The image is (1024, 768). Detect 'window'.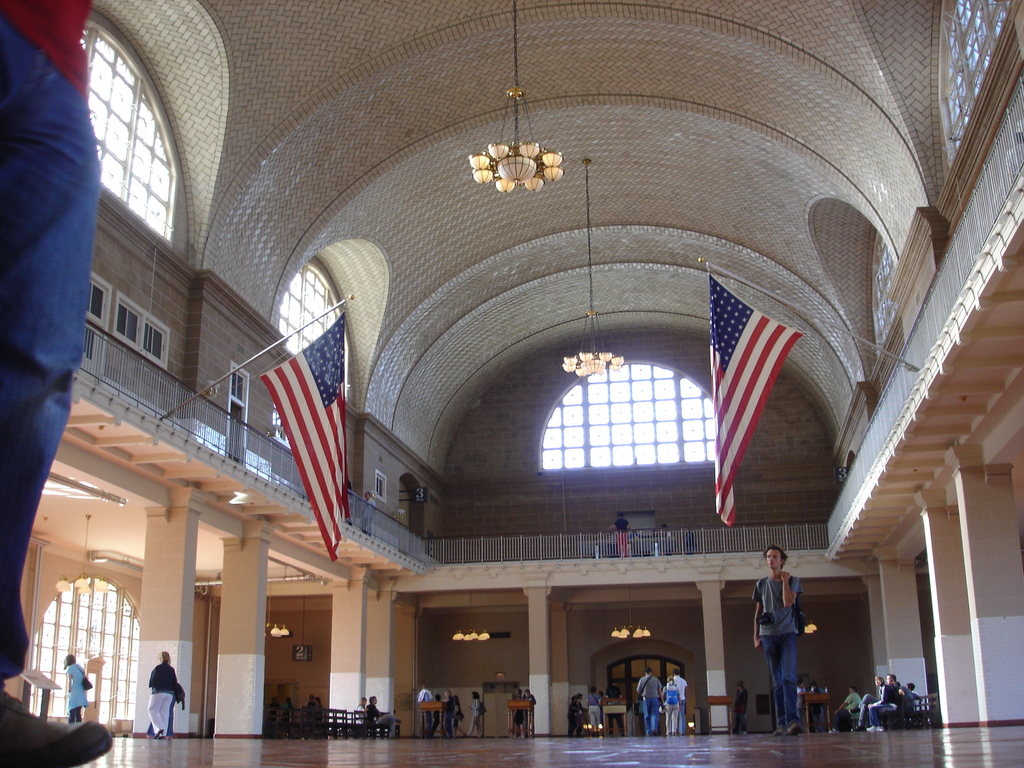
Detection: bbox(278, 271, 351, 390).
